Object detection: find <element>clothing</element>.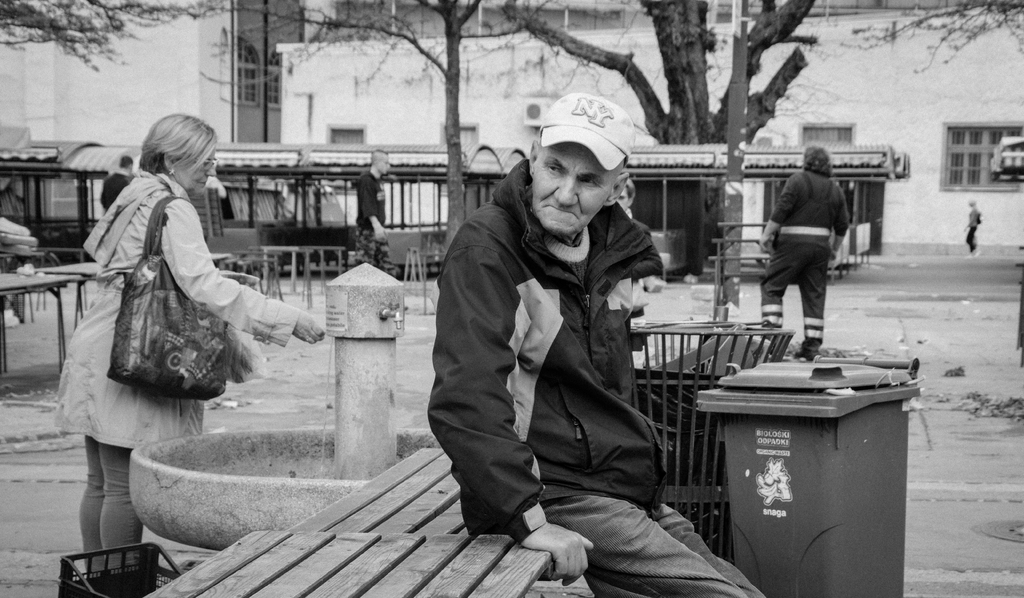
[760, 150, 835, 341].
